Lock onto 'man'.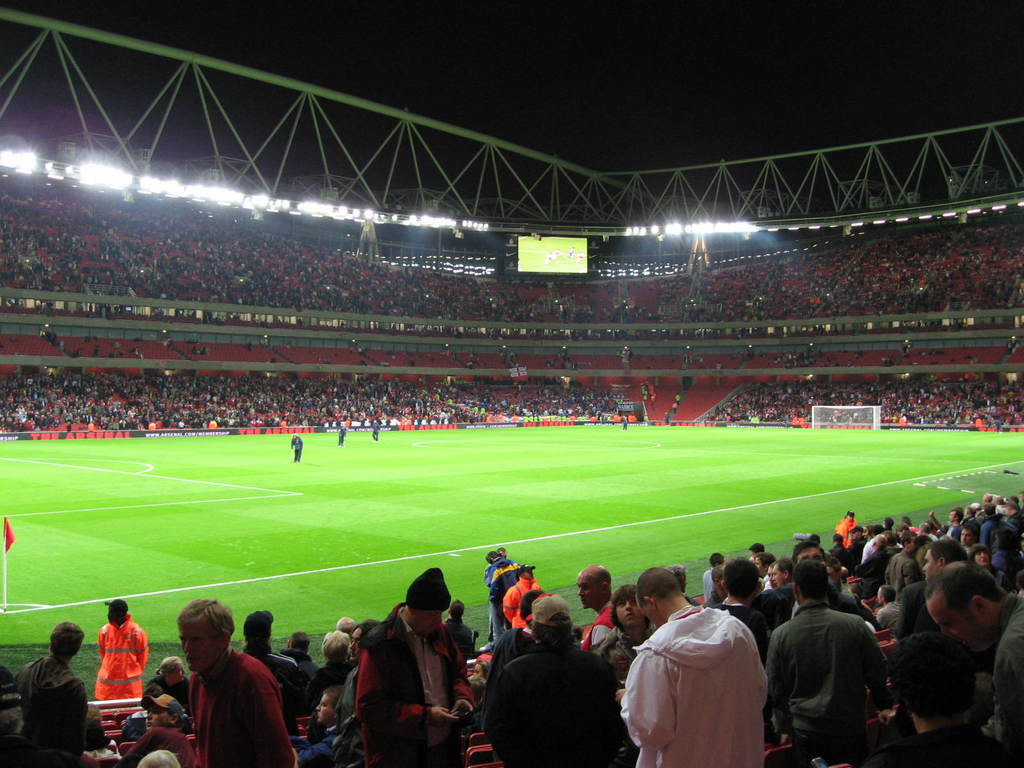
Locked: locate(871, 630, 1010, 764).
